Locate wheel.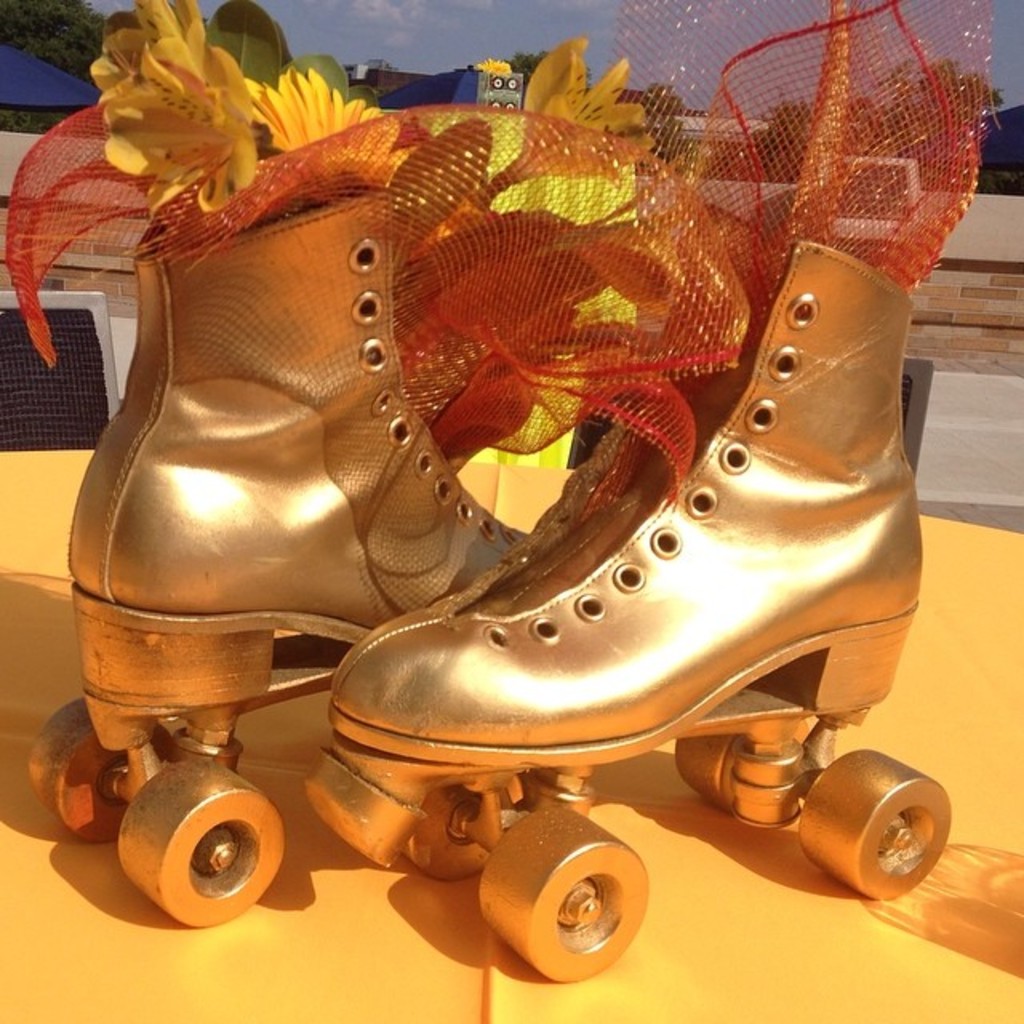
Bounding box: (779,742,962,902).
